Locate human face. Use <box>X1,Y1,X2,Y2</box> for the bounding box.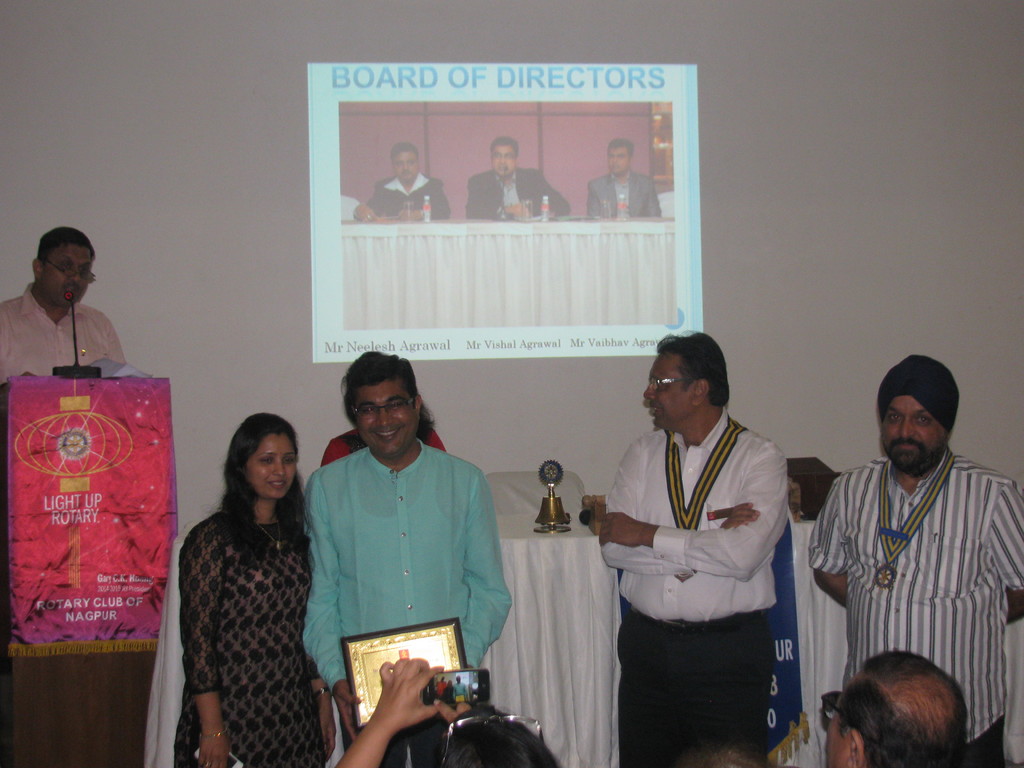
<box>237,430,298,500</box>.
